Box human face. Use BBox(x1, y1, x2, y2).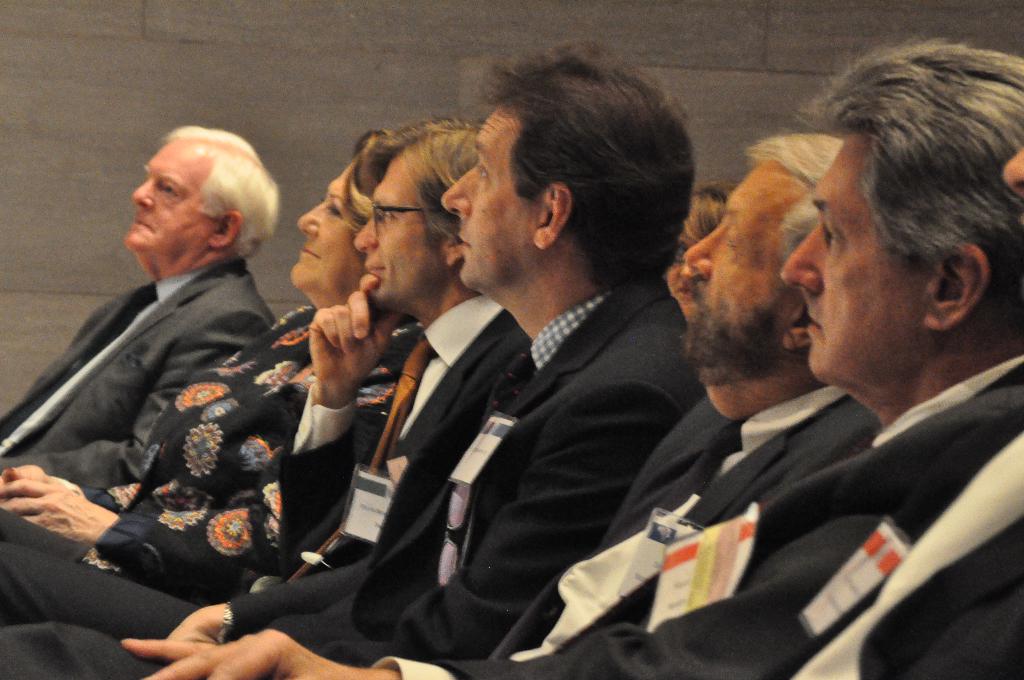
BBox(129, 149, 207, 247).
